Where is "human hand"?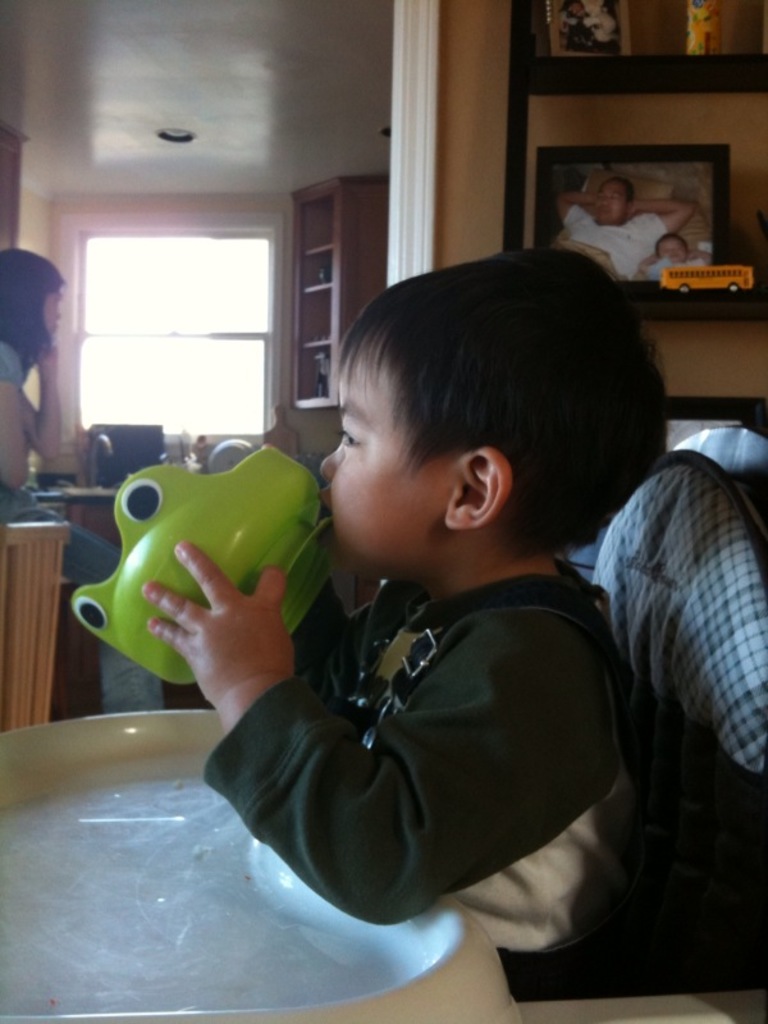
Rect(584, 189, 596, 211).
